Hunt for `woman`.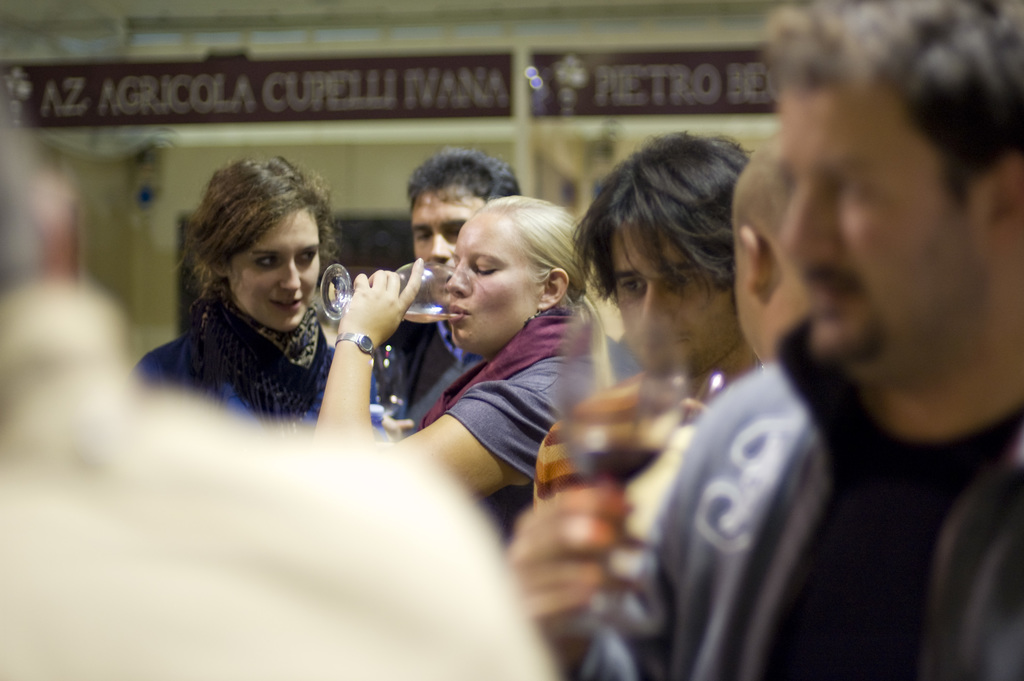
Hunted down at 138:156:346:419.
